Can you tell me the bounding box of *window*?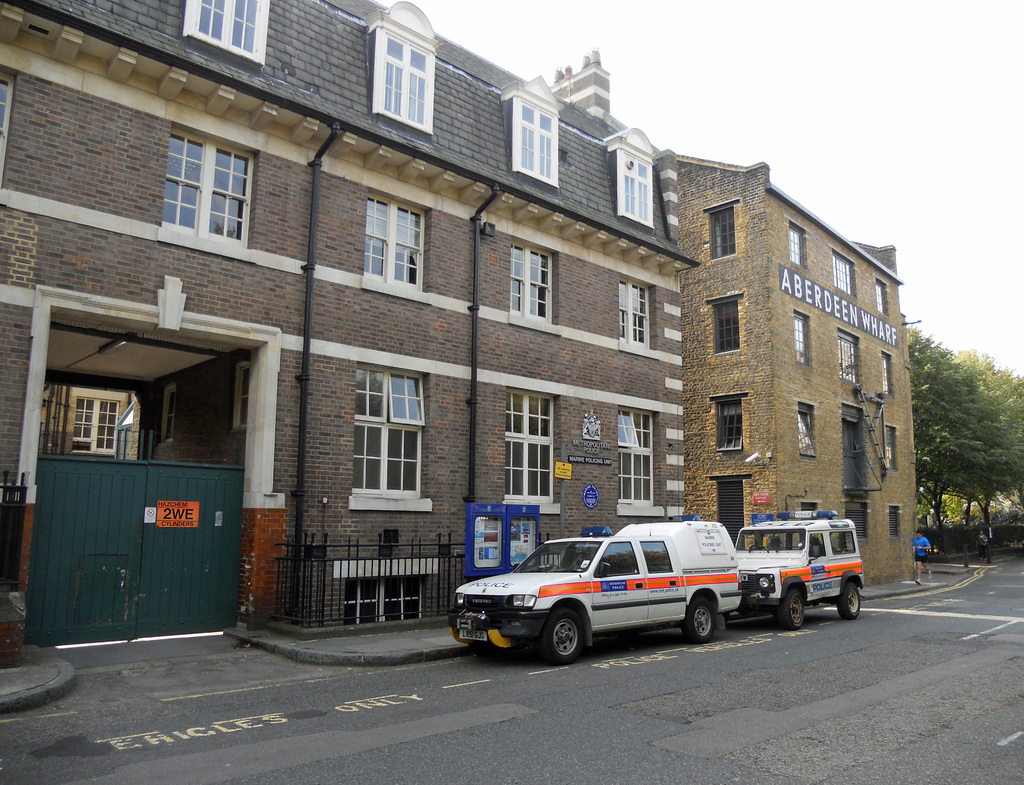
836/327/860/387.
